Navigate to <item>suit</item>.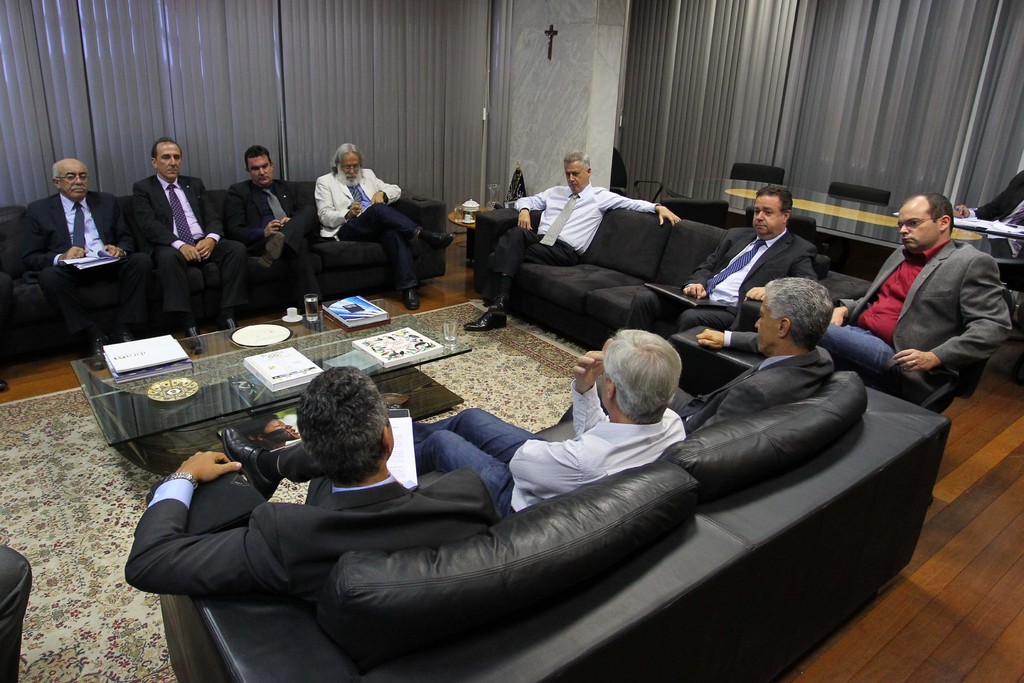
Navigation target: [0, 547, 34, 682].
